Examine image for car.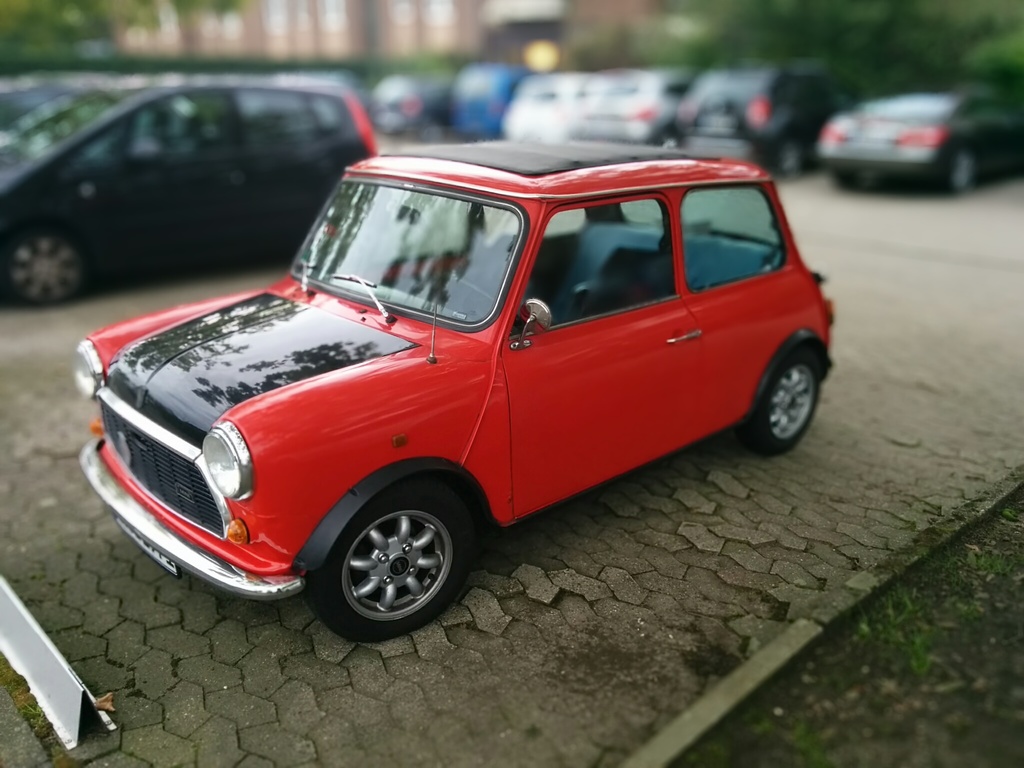
Examination result: {"x1": 668, "y1": 61, "x2": 842, "y2": 177}.
